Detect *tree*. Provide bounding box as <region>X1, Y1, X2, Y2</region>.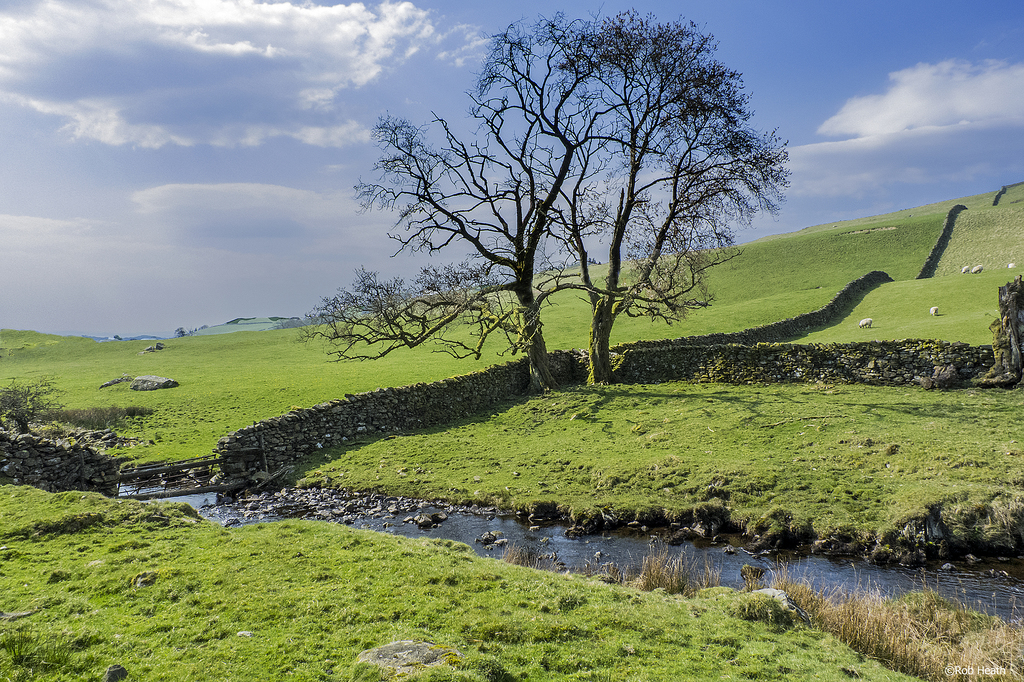
<region>285, 66, 636, 399</region>.
